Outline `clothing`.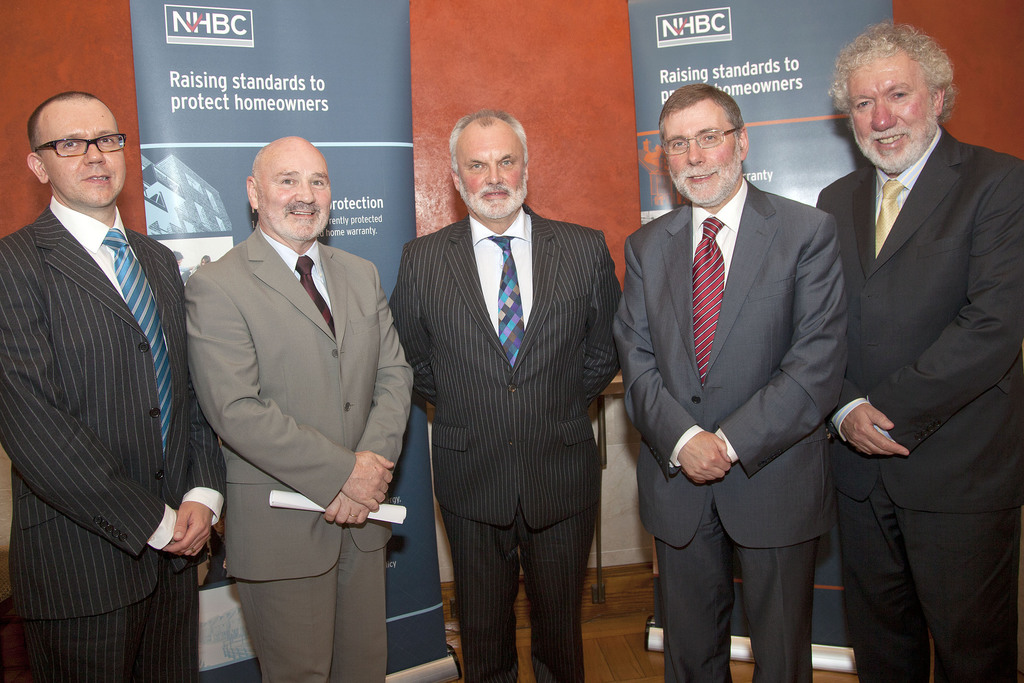
Outline: region(387, 204, 628, 682).
